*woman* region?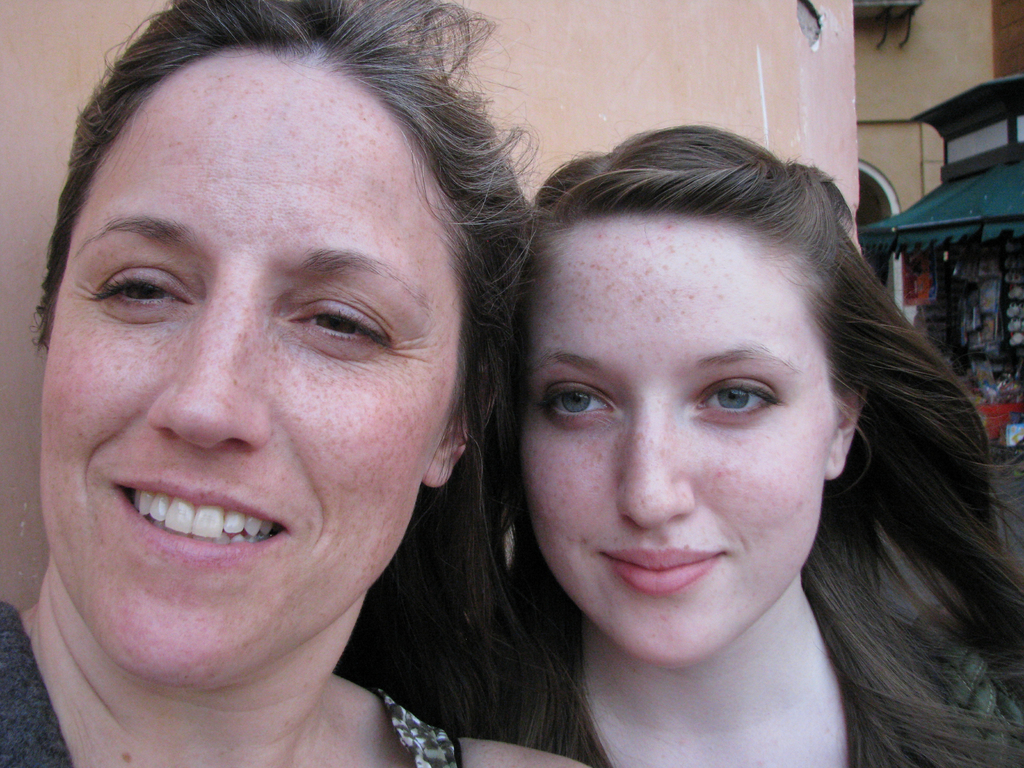
bbox=[0, 0, 599, 767]
